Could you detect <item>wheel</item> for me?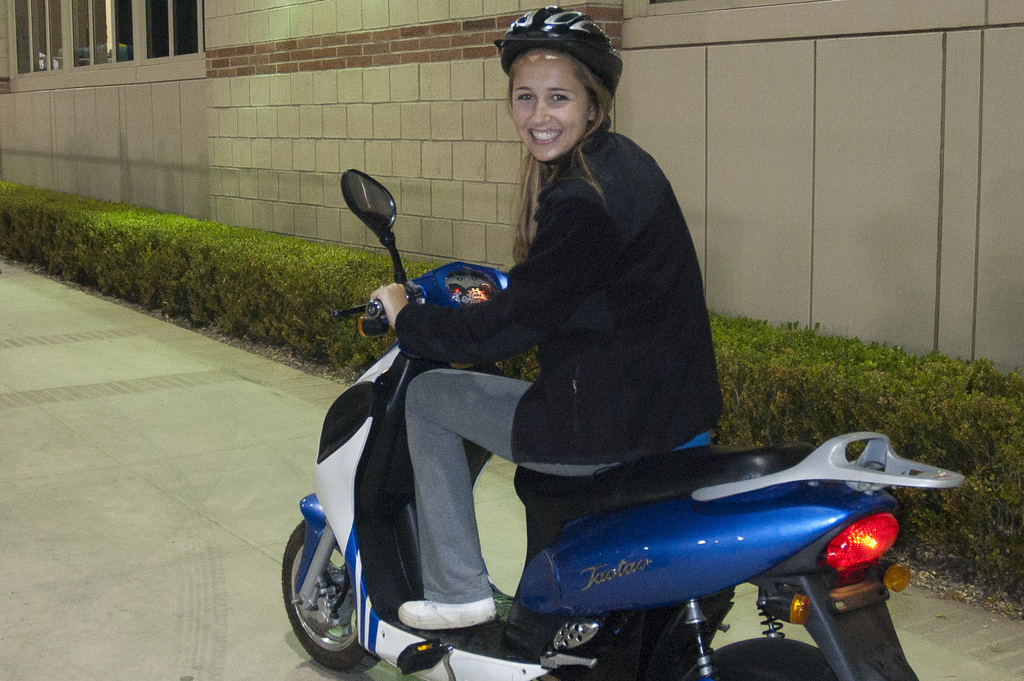
Detection result: pyautogui.locateOnScreen(671, 638, 863, 680).
